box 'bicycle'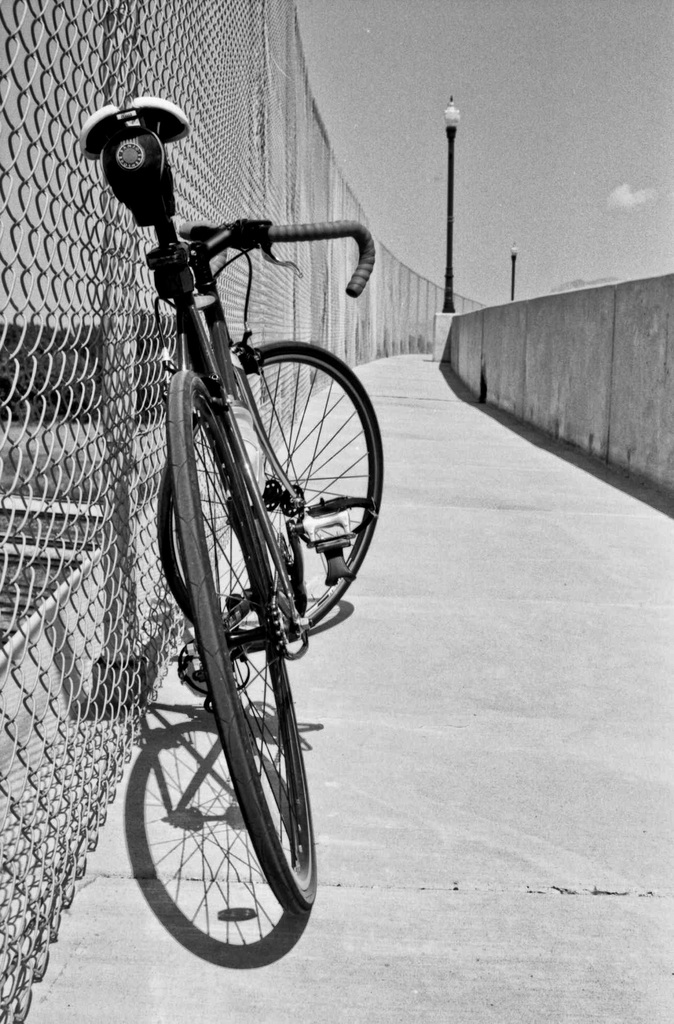
76/139/407/953
